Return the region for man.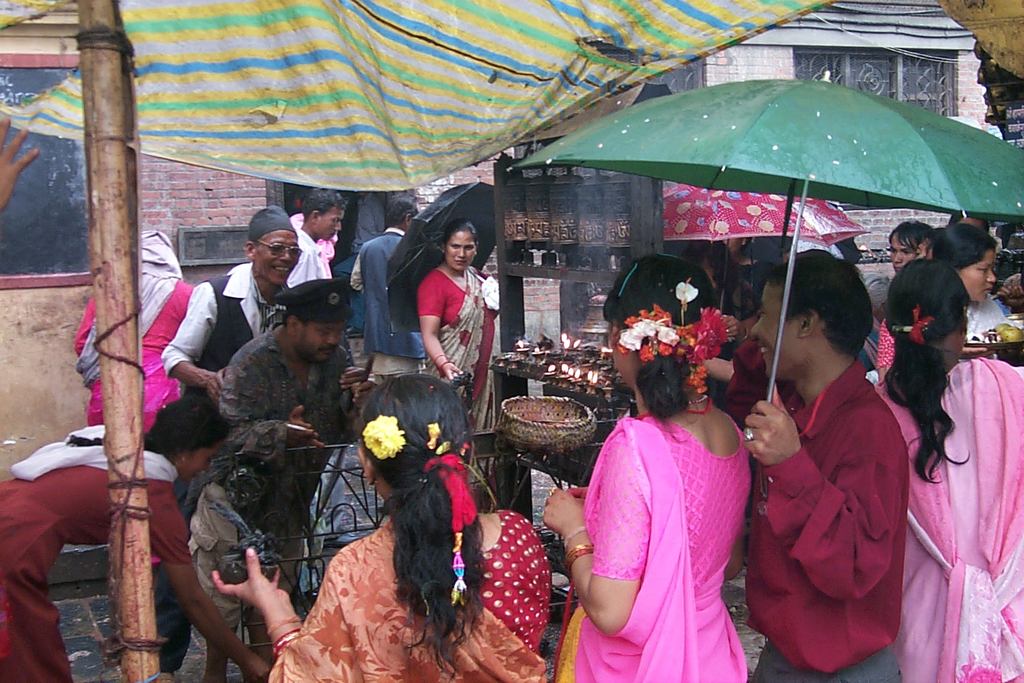
(158,203,371,682).
